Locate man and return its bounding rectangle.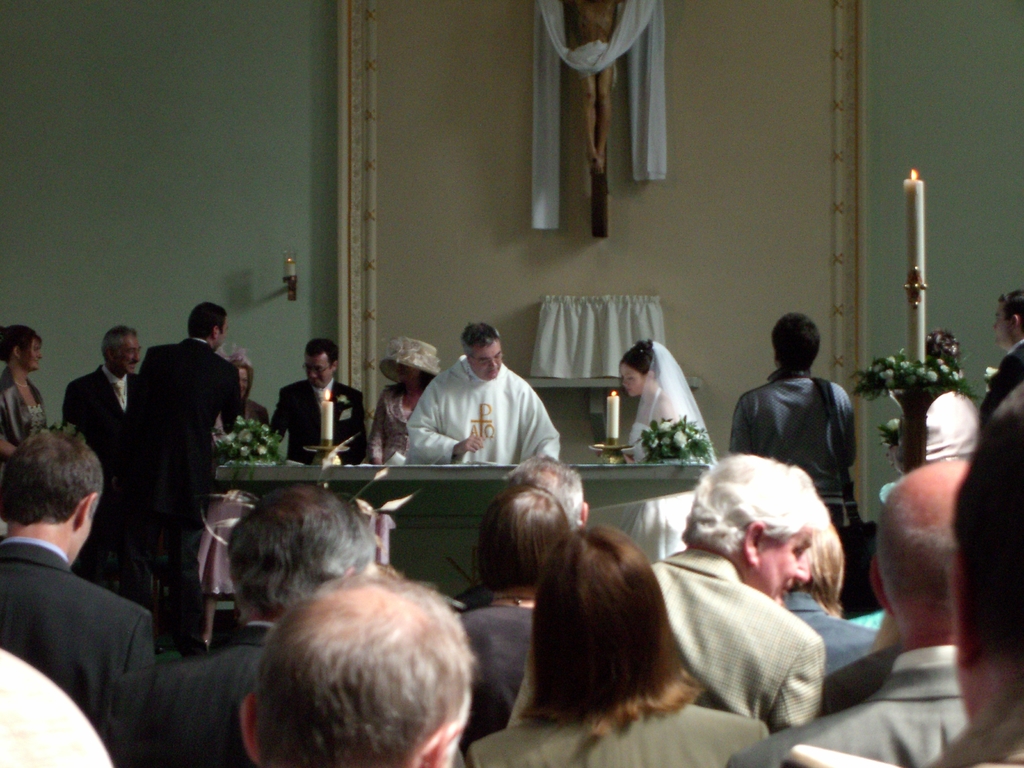
box(0, 431, 192, 744).
